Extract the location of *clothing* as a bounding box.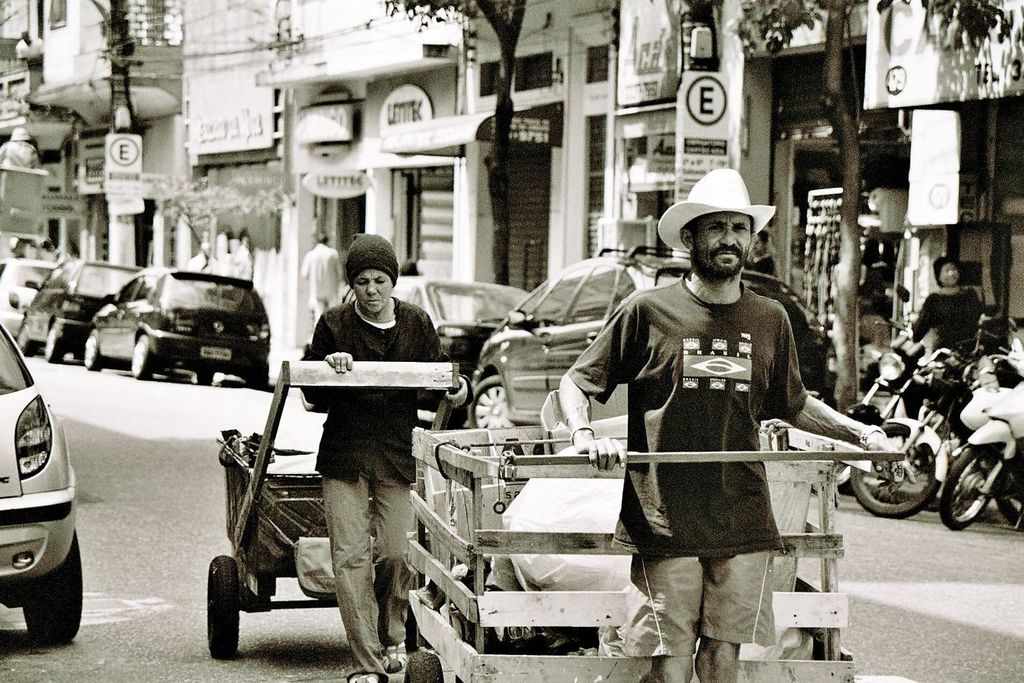
906:287:984:353.
